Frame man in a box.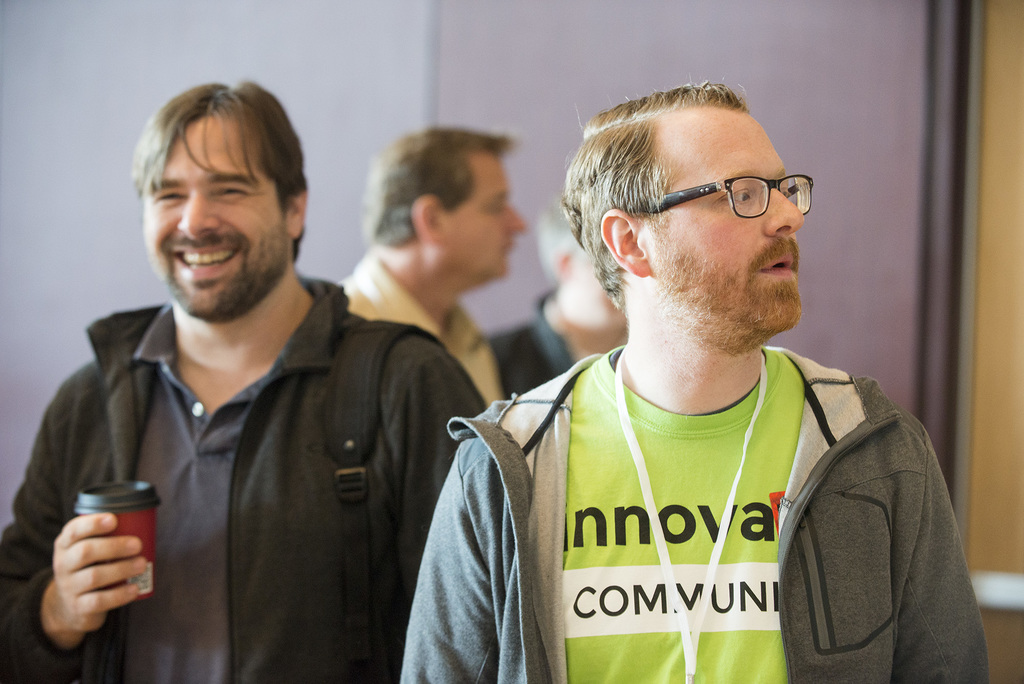
pyautogui.locateOnScreen(484, 200, 630, 400).
